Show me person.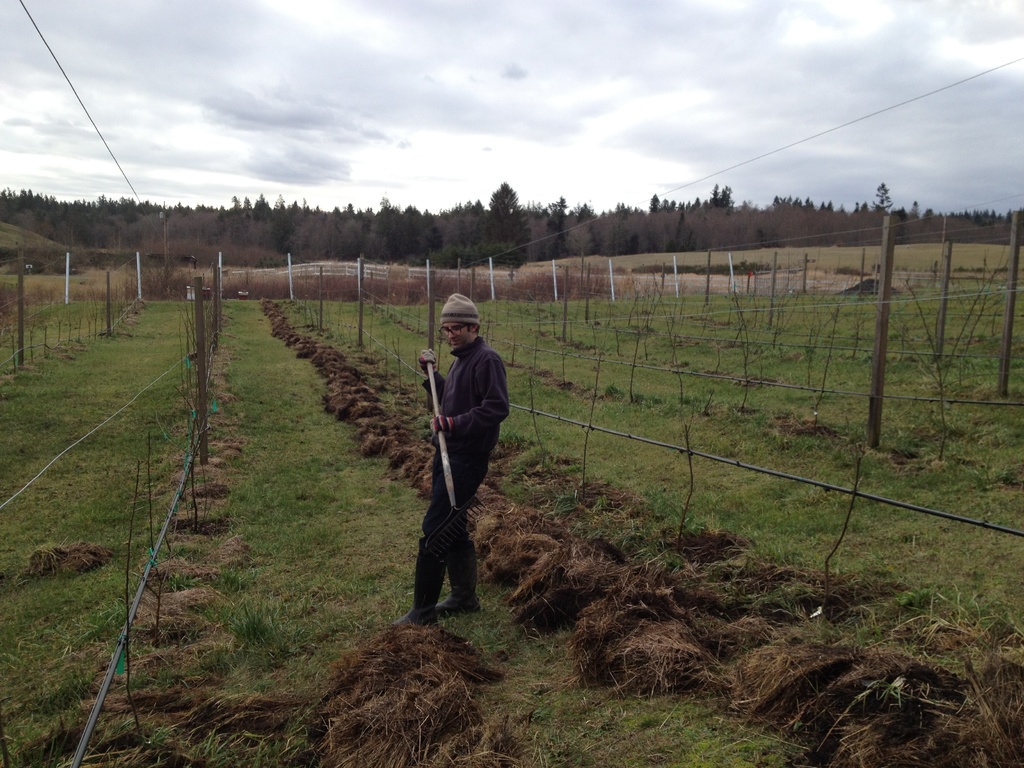
person is here: 410:308:511:634.
